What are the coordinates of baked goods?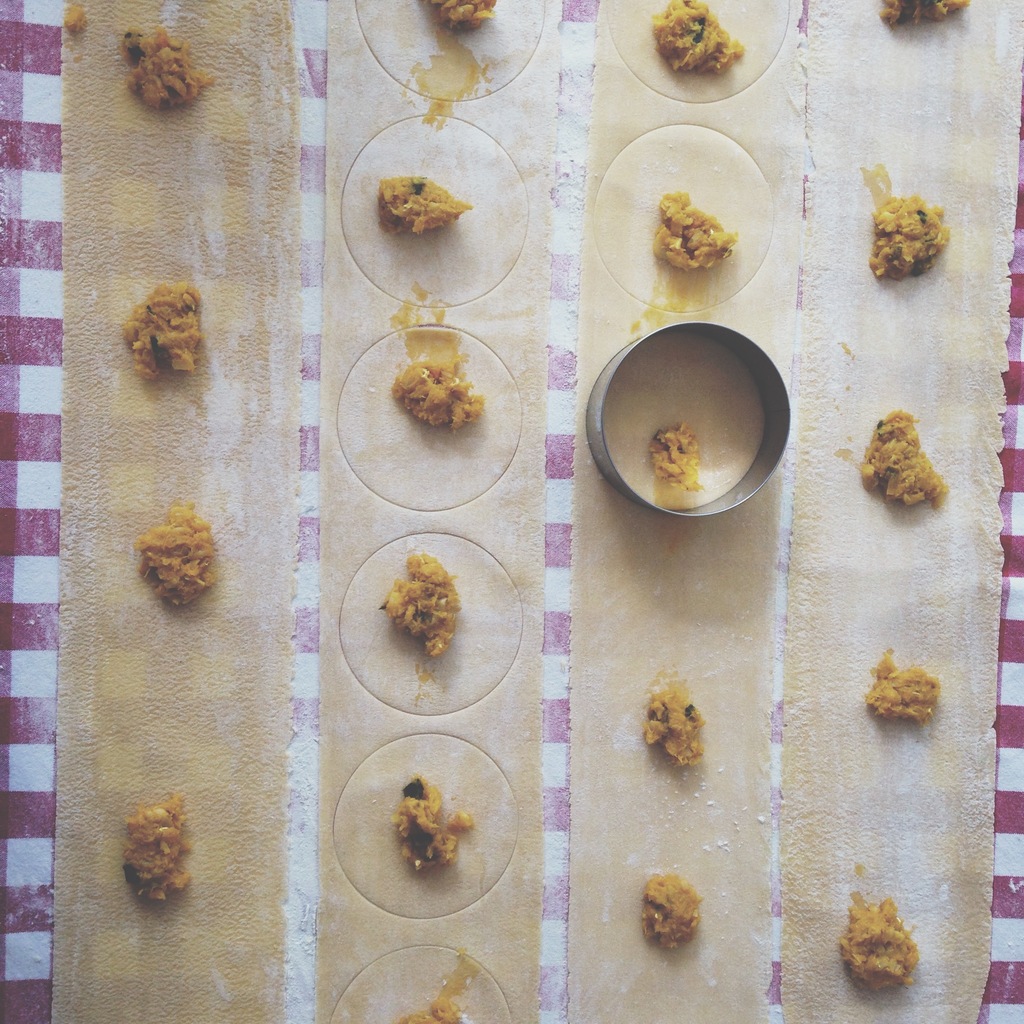
bbox=(863, 644, 940, 728).
